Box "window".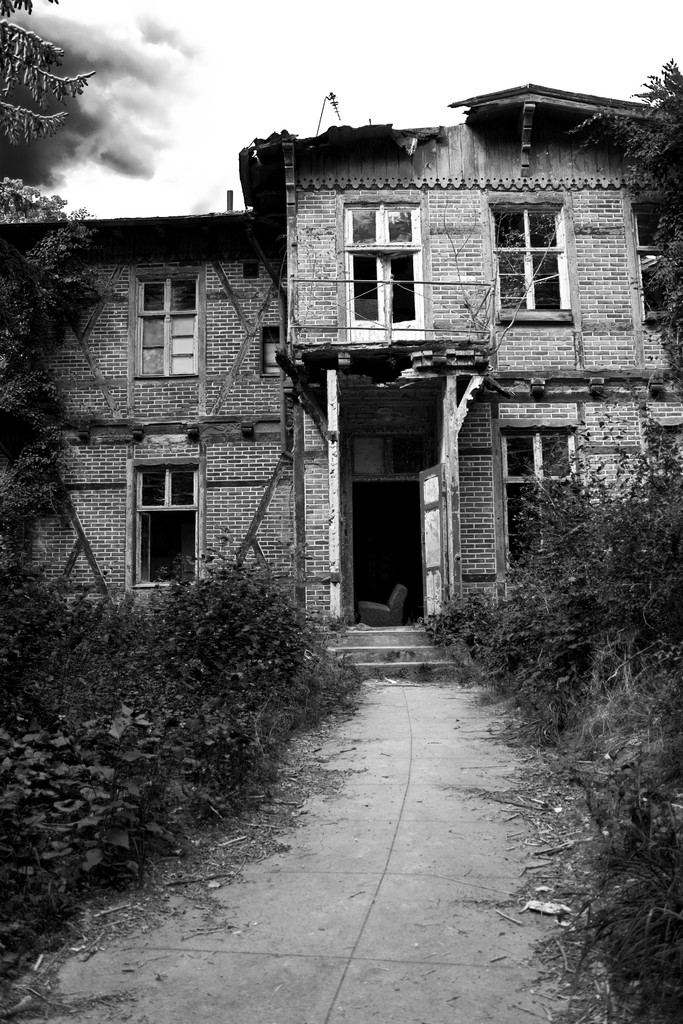
region(127, 260, 204, 381).
